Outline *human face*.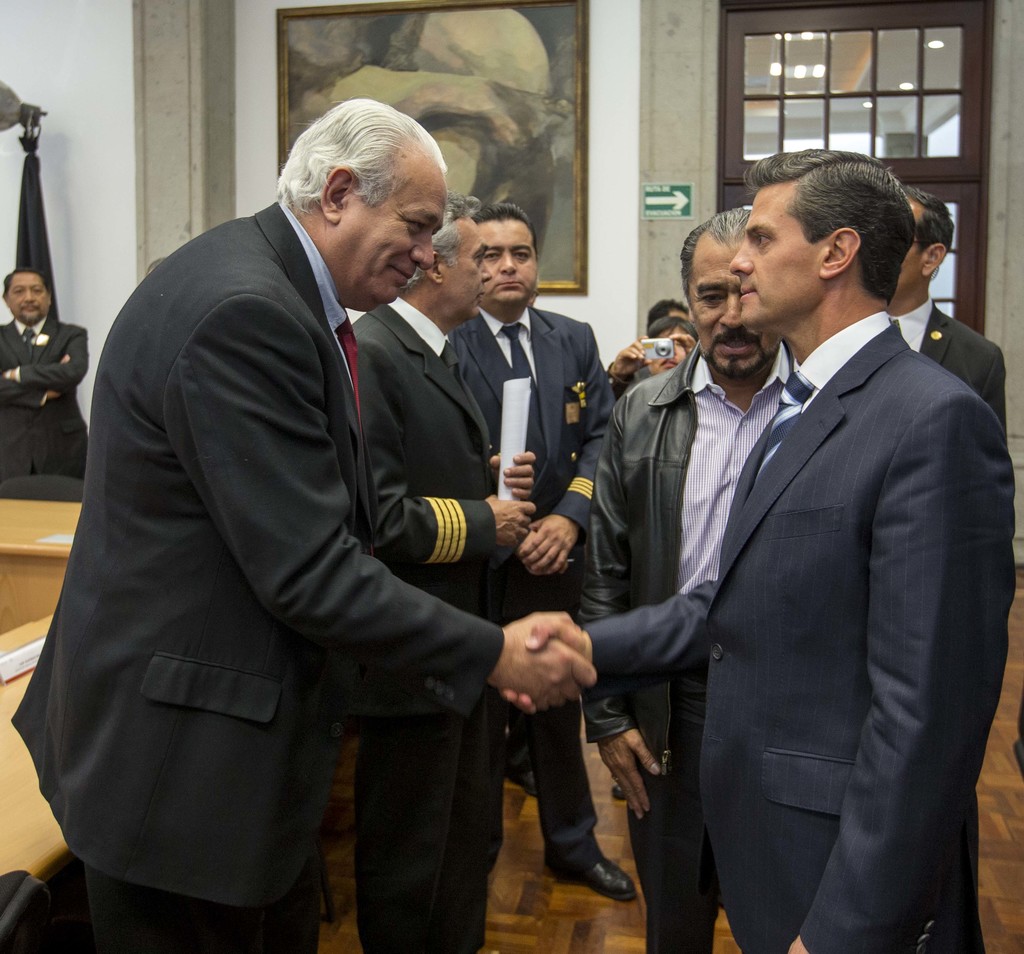
Outline: rect(479, 221, 539, 311).
